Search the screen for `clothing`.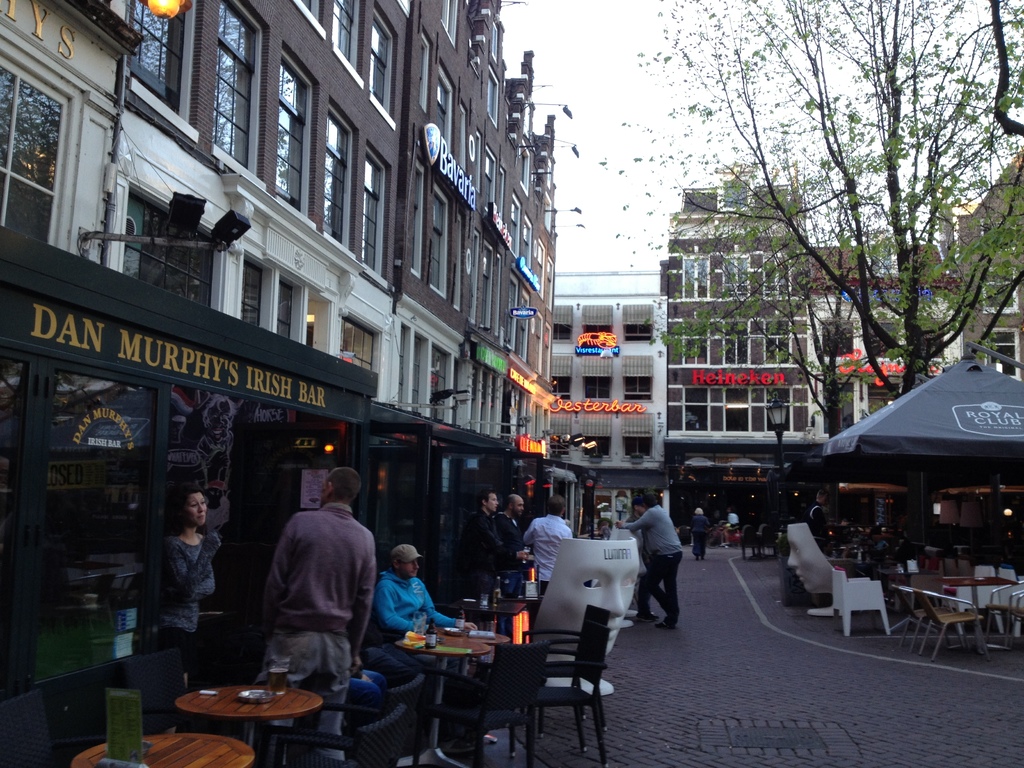
Found at (left=259, top=495, right=378, bottom=756).
